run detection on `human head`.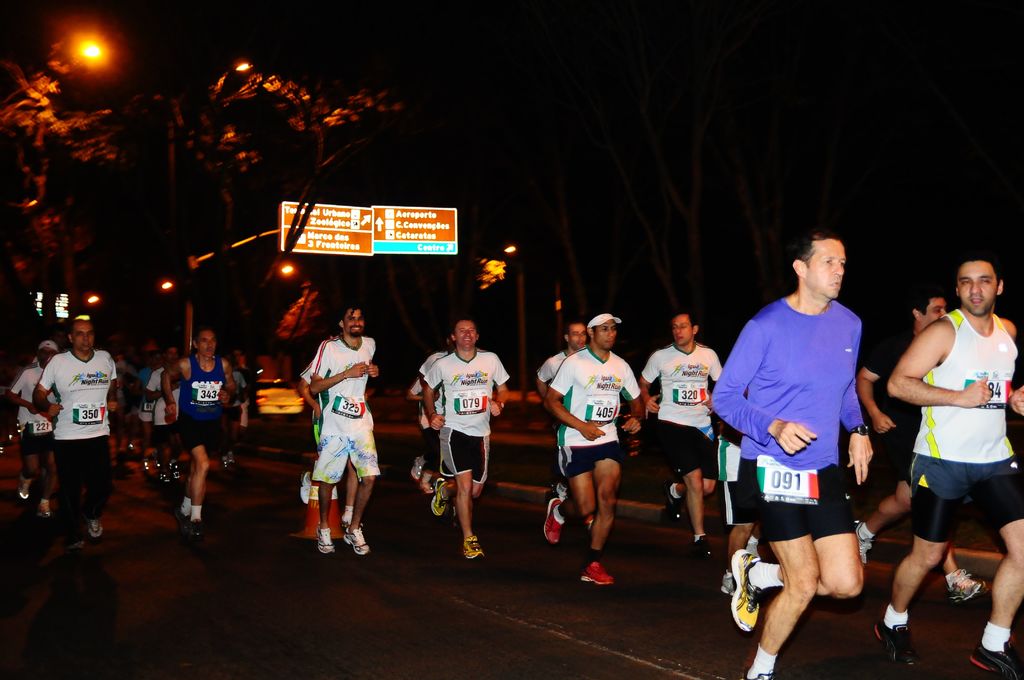
Result: 951, 255, 1019, 321.
